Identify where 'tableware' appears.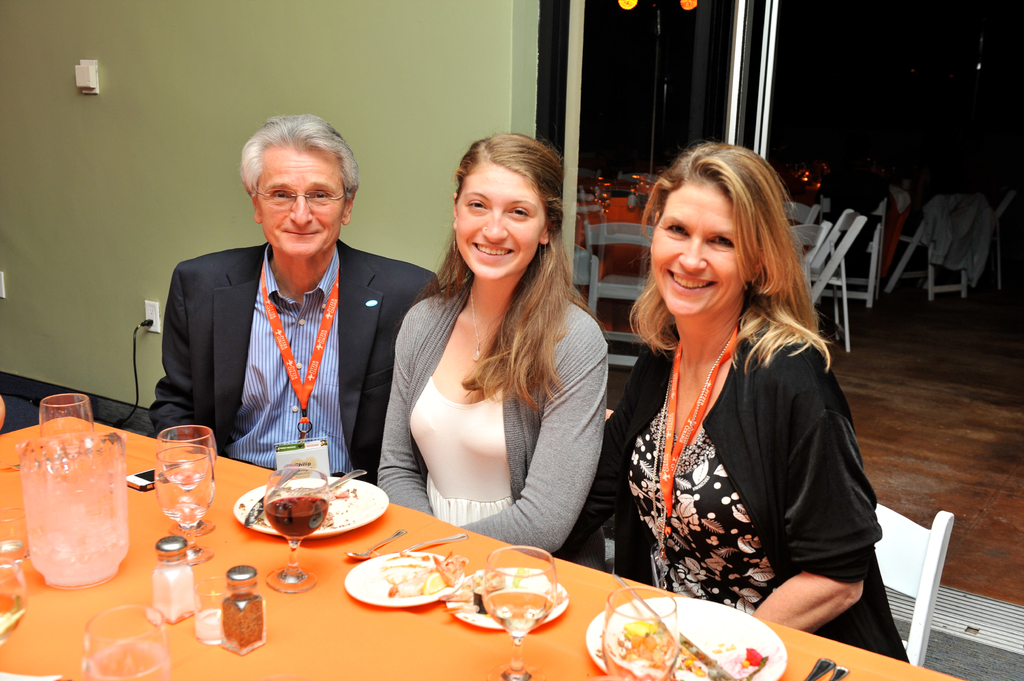
Appears at box(0, 505, 28, 561).
